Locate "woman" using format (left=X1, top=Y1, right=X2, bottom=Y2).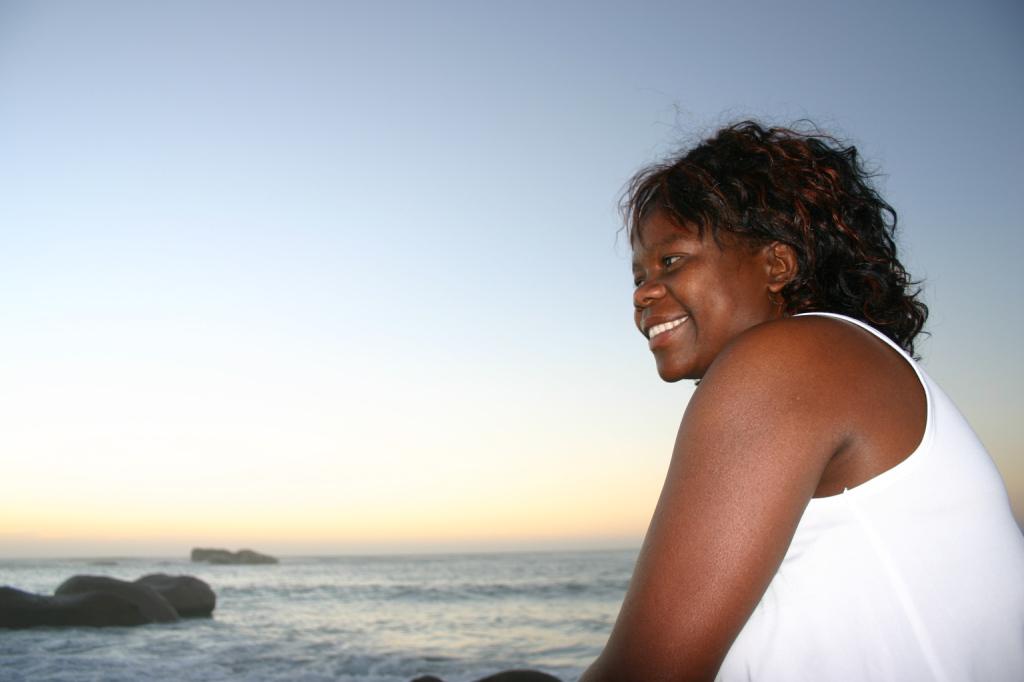
(left=535, top=77, right=961, bottom=681).
